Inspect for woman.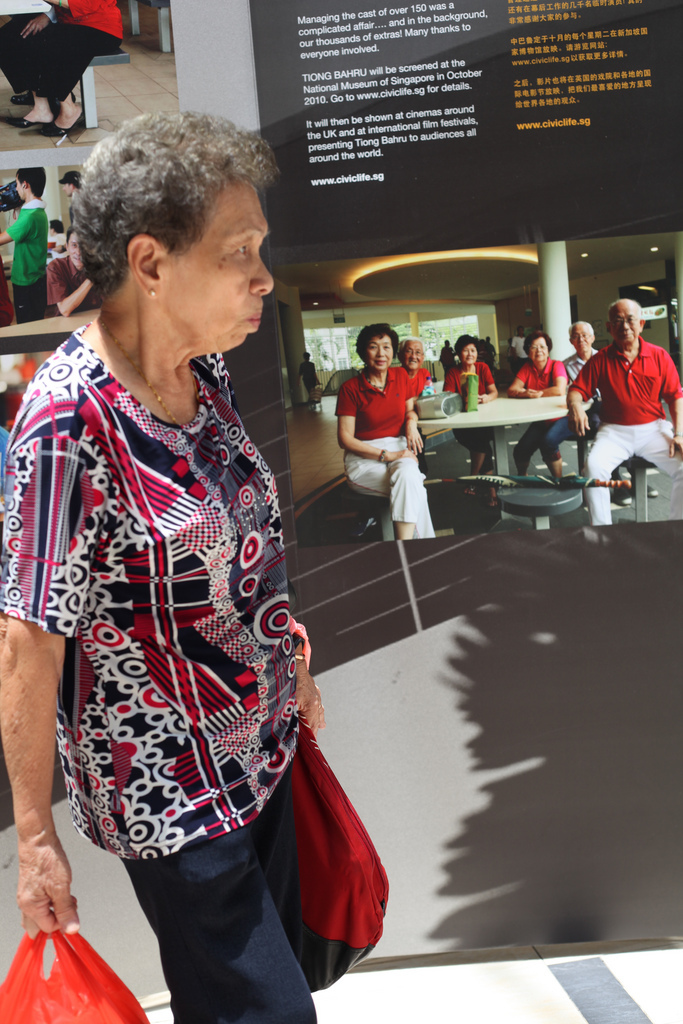
Inspection: <bbox>8, 115, 381, 1022</bbox>.
